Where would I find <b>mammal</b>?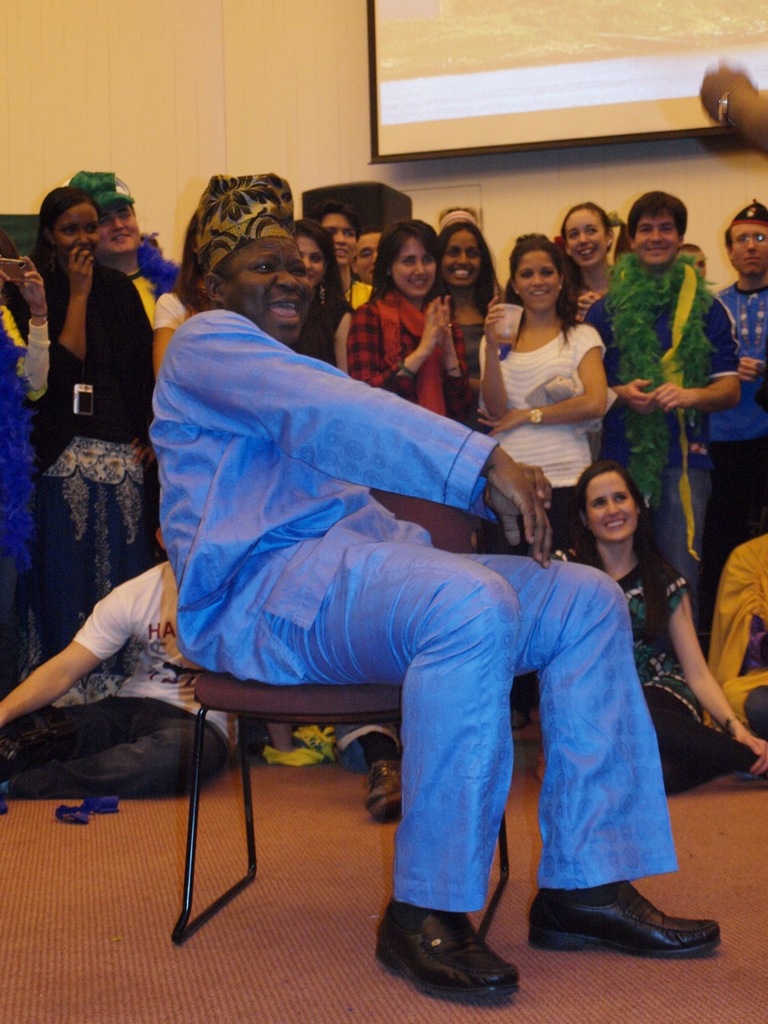
At select_region(602, 166, 738, 570).
